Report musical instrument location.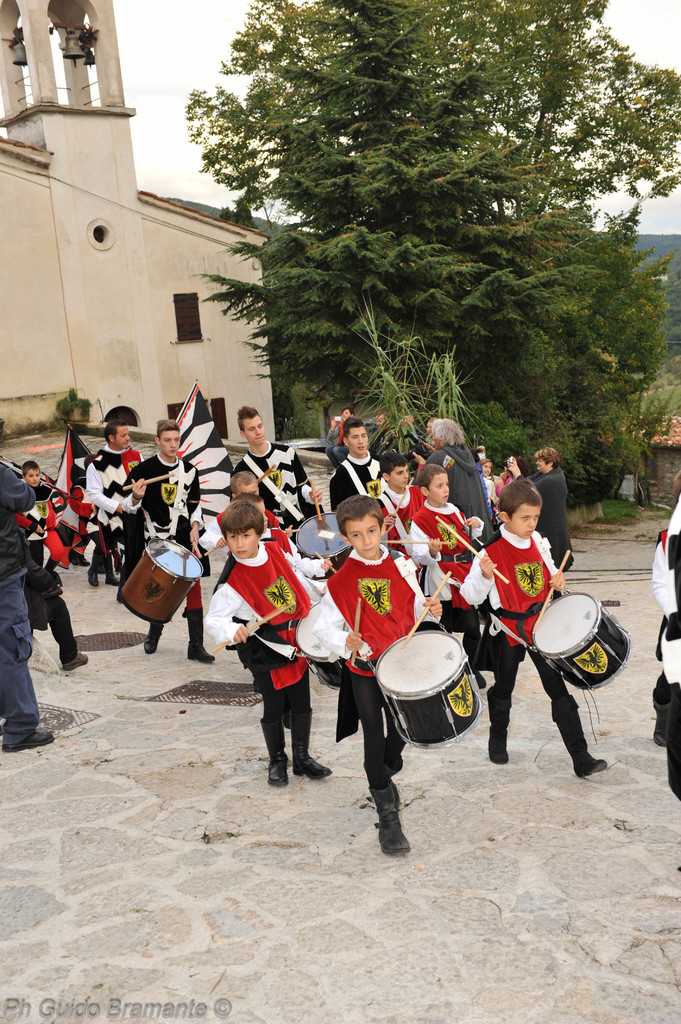
Report: {"x1": 386, "y1": 479, "x2": 412, "y2": 531}.
